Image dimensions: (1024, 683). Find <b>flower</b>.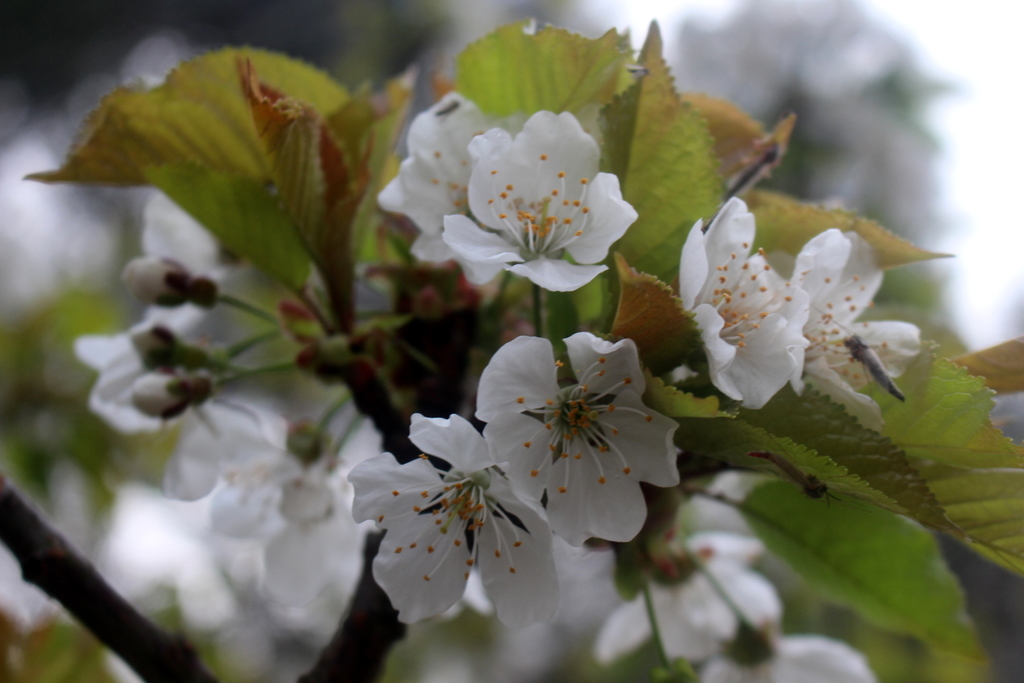
(438, 108, 640, 295).
